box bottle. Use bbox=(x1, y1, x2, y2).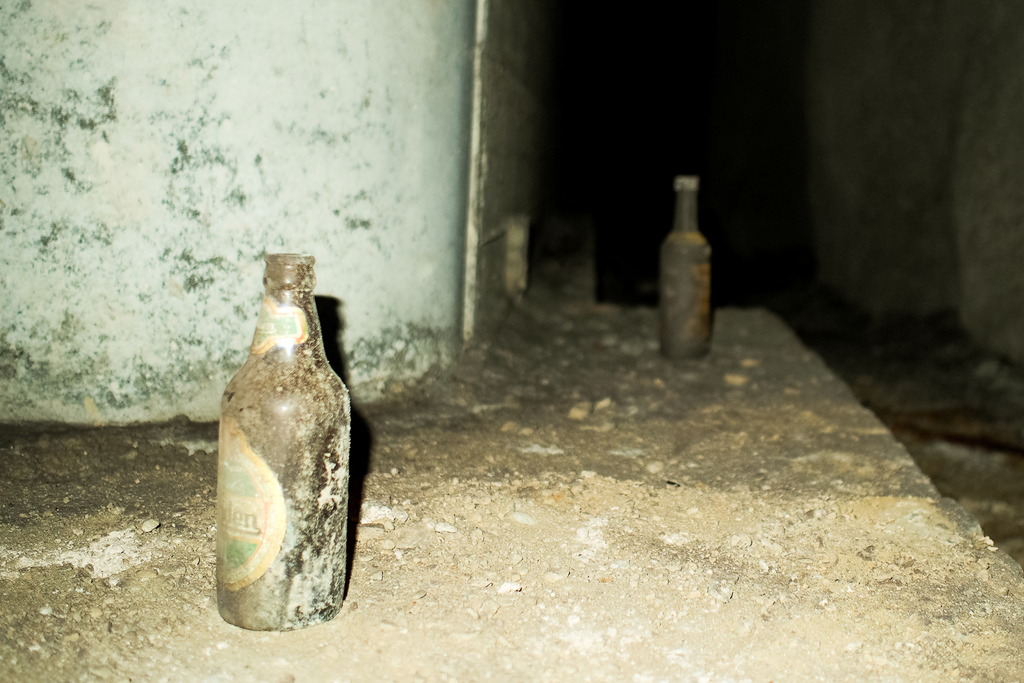
bbox=(214, 252, 354, 632).
